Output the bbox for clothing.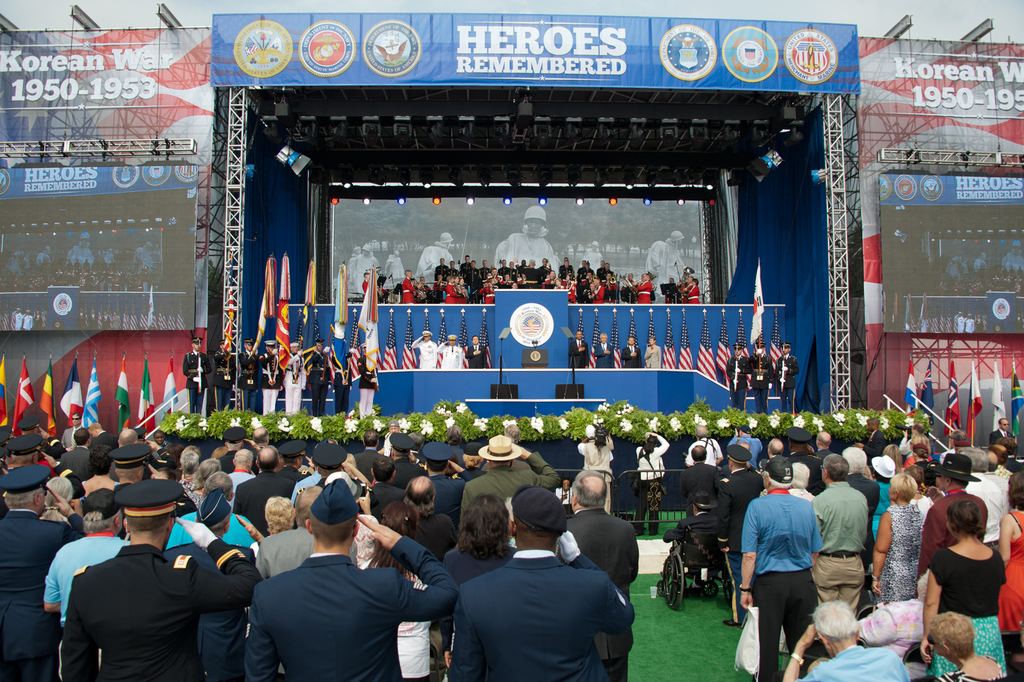
x1=772, y1=352, x2=799, y2=408.
